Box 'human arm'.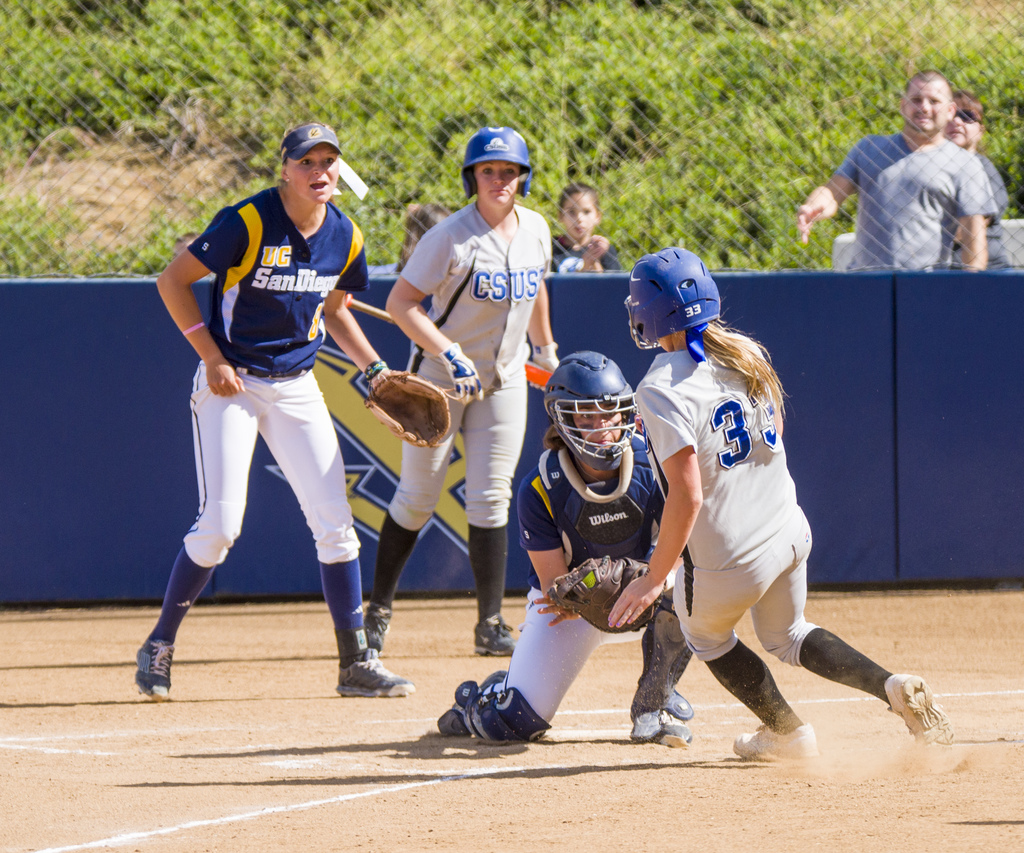
bbox=(317, 218, 457, 455).
